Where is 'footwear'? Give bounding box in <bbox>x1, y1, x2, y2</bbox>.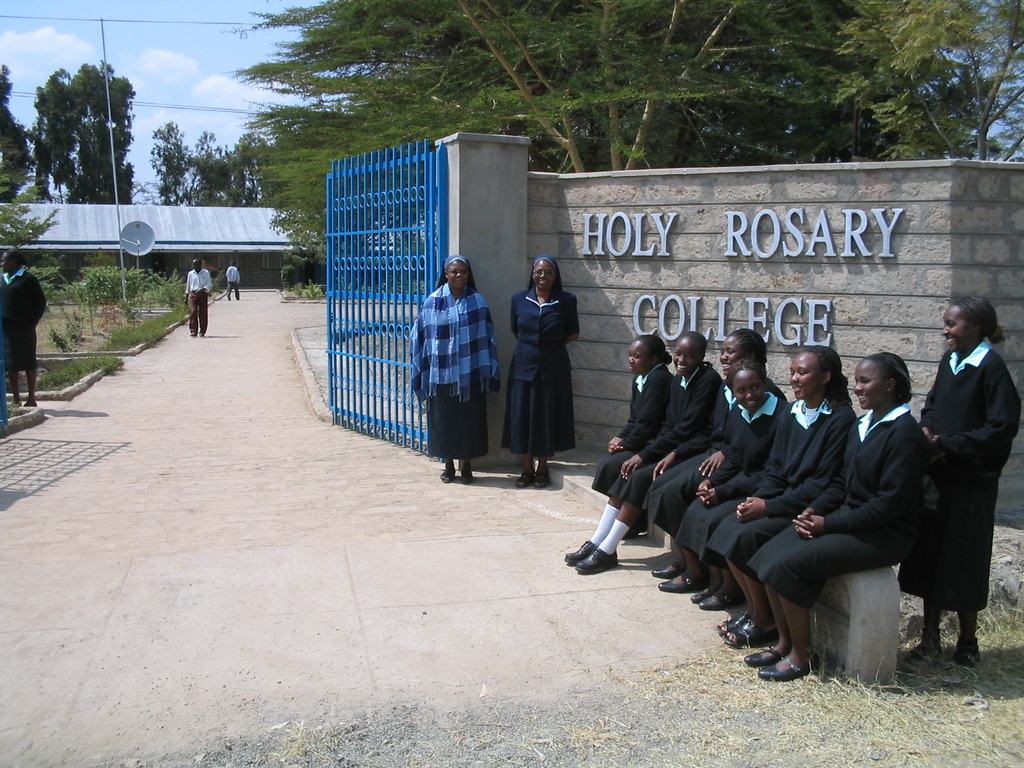
<bbox>656, 569, 717, 591</bbox>.
